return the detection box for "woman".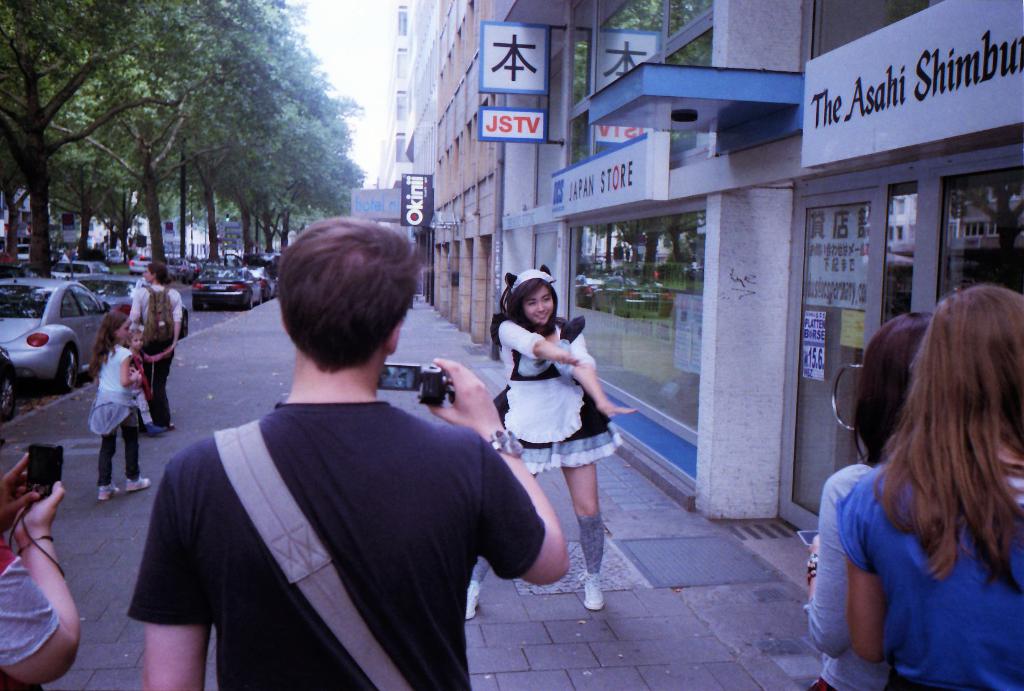
region(465, 270, 642, 621).
